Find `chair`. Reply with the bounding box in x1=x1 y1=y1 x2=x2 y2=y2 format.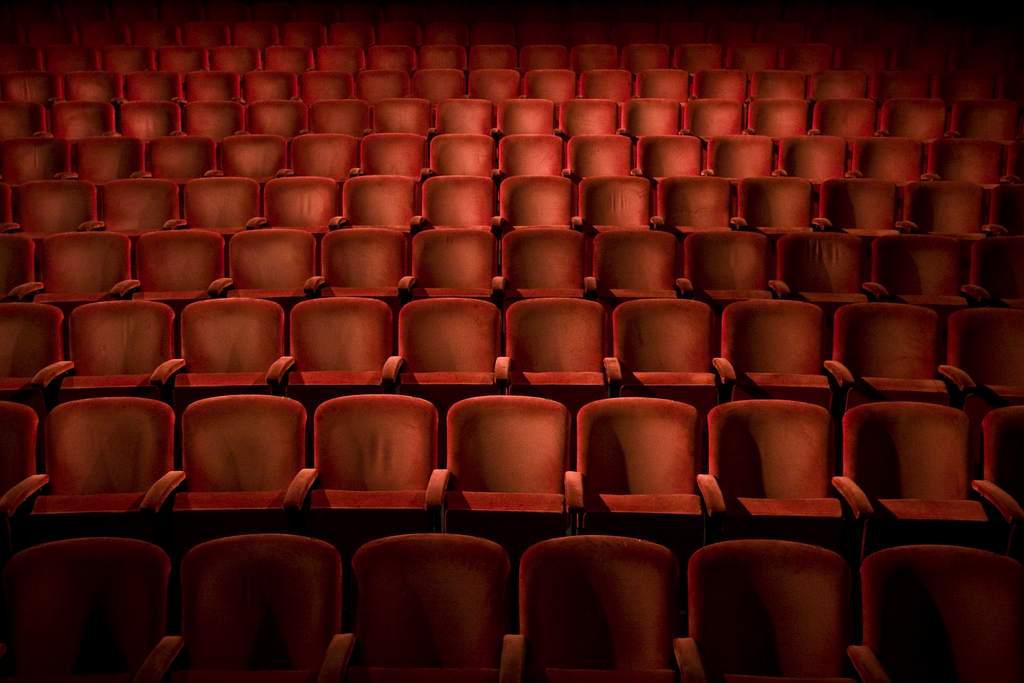
x1=0 y1=299 x2=68 y2=411.
